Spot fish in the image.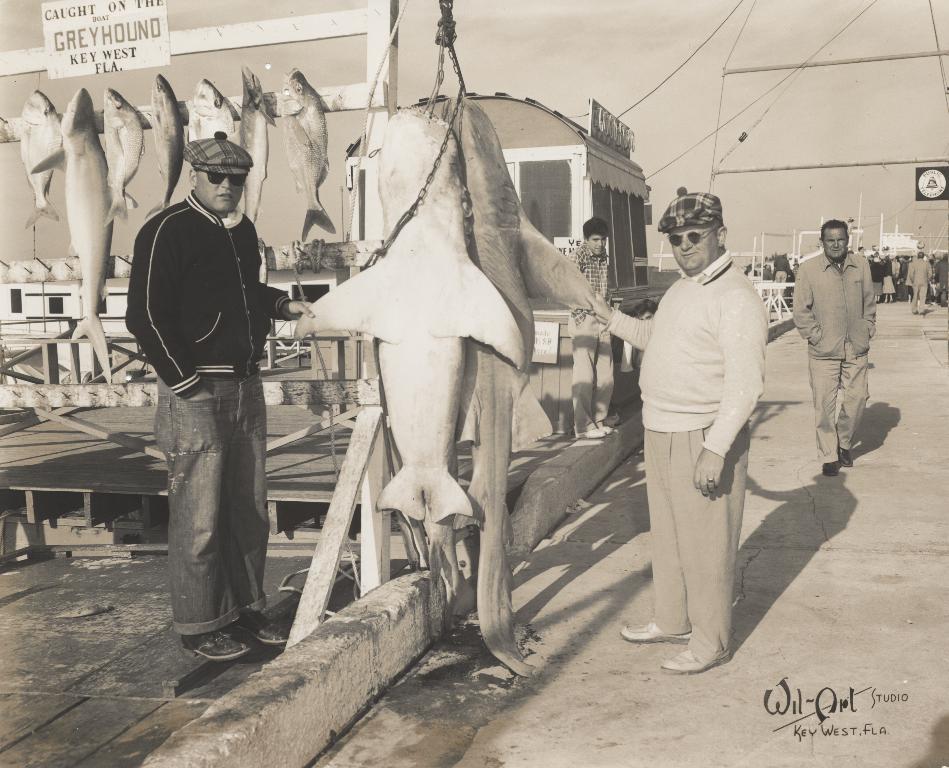
fish found at 148/71/189/213.
